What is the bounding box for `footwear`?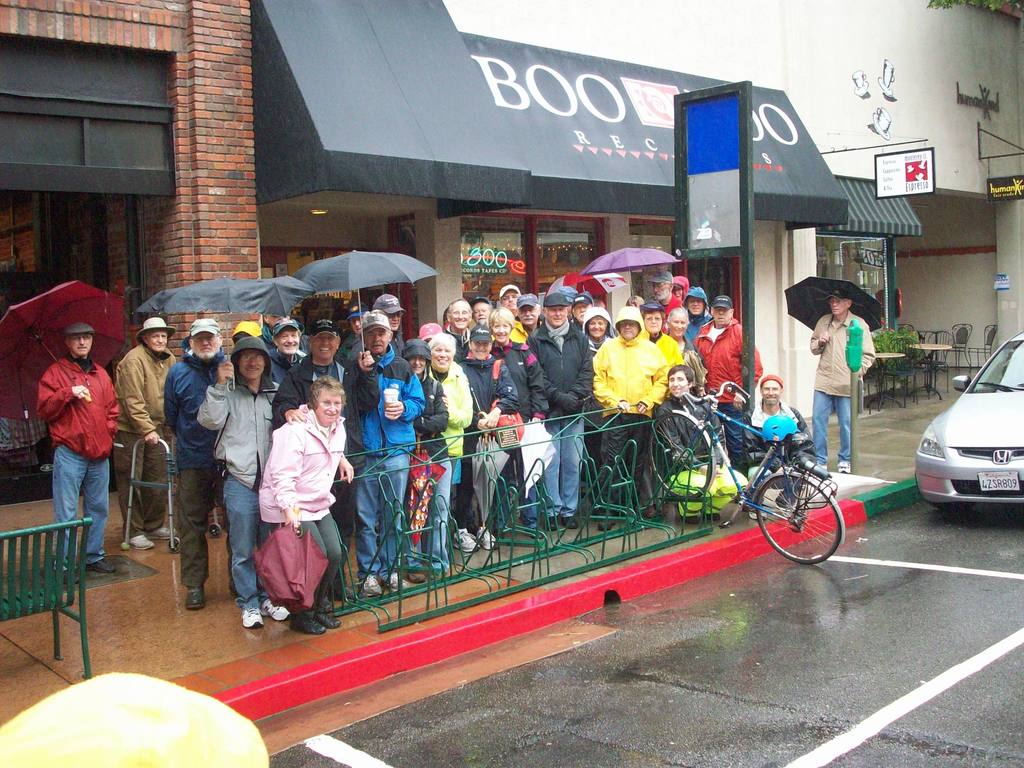
box(642, 506, 662, 518).
